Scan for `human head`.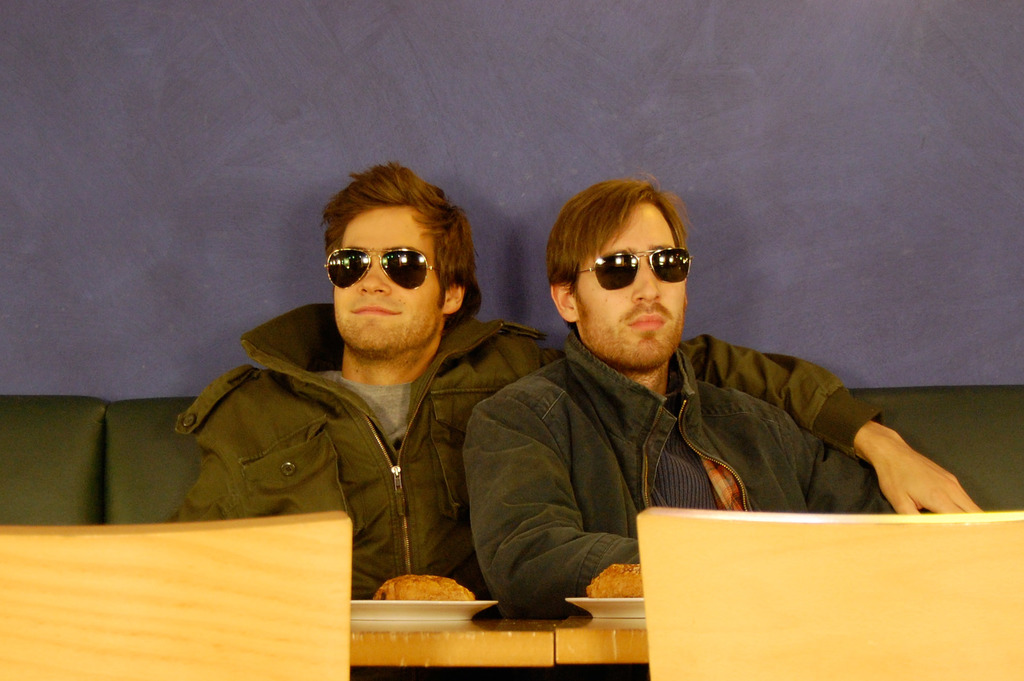
Scan result: detection(542, 181, 713, 367).
